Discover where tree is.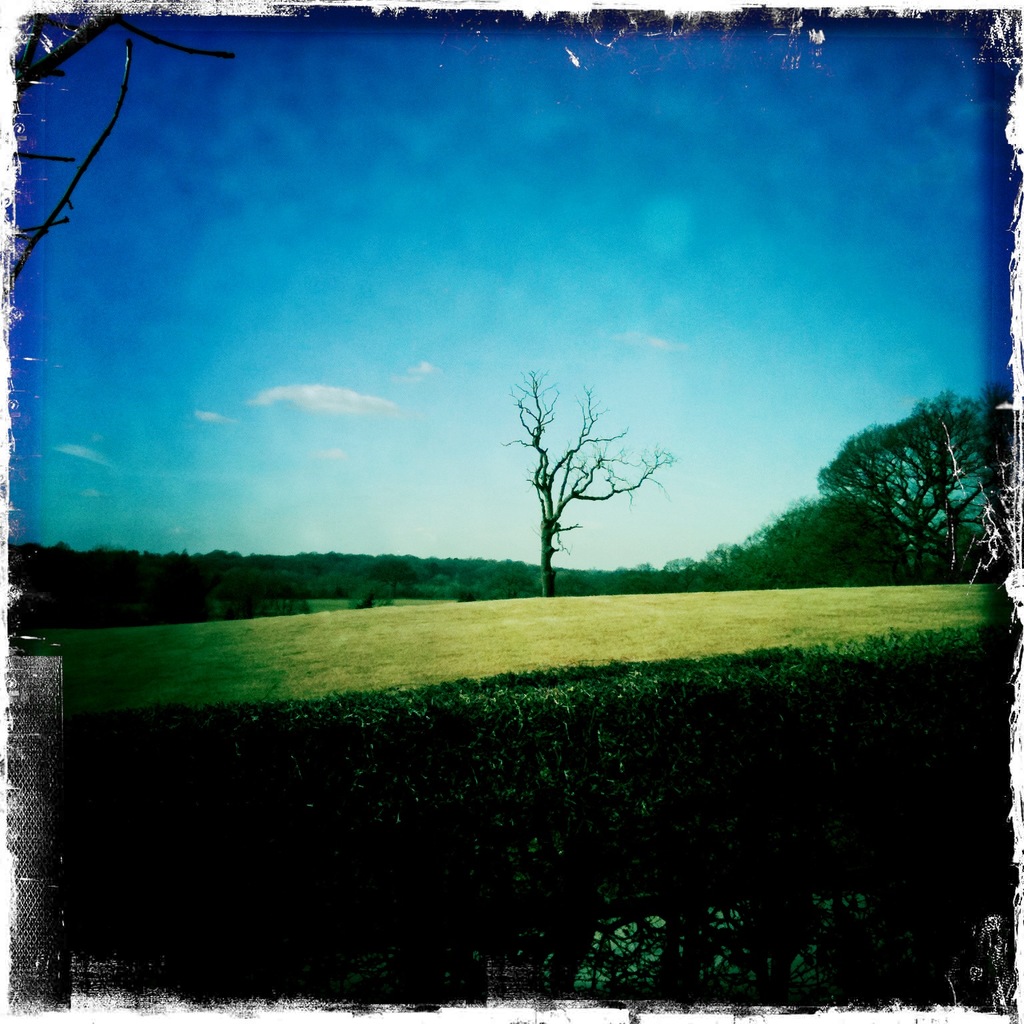
Discovered at box(824, 360, 1006, 581).
